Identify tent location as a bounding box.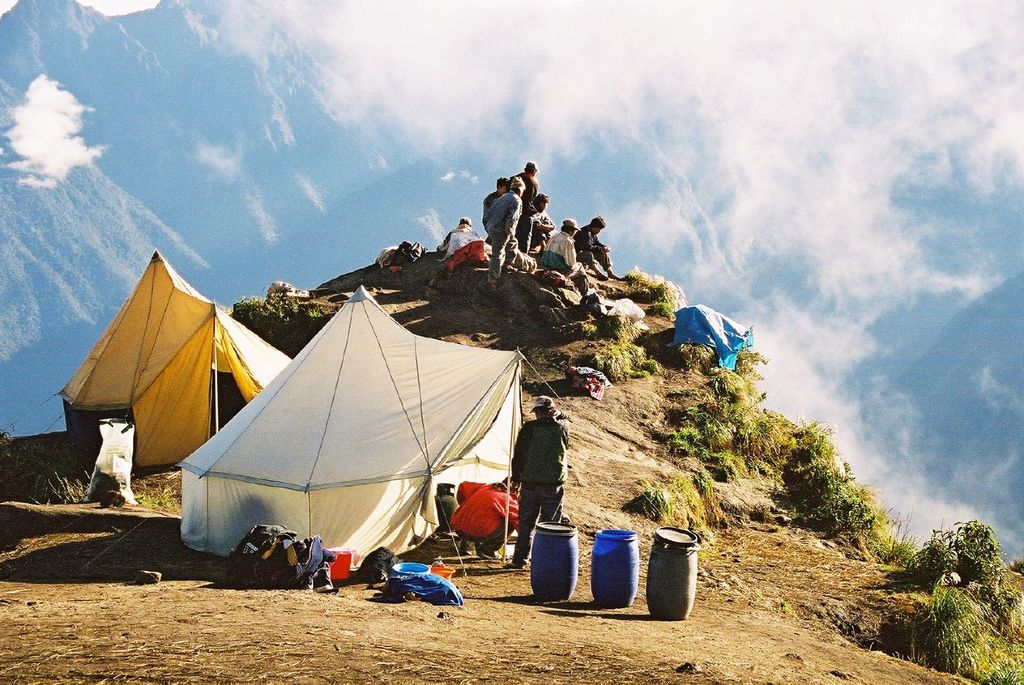
[left=165, top=293, right=526, bottom=590].
